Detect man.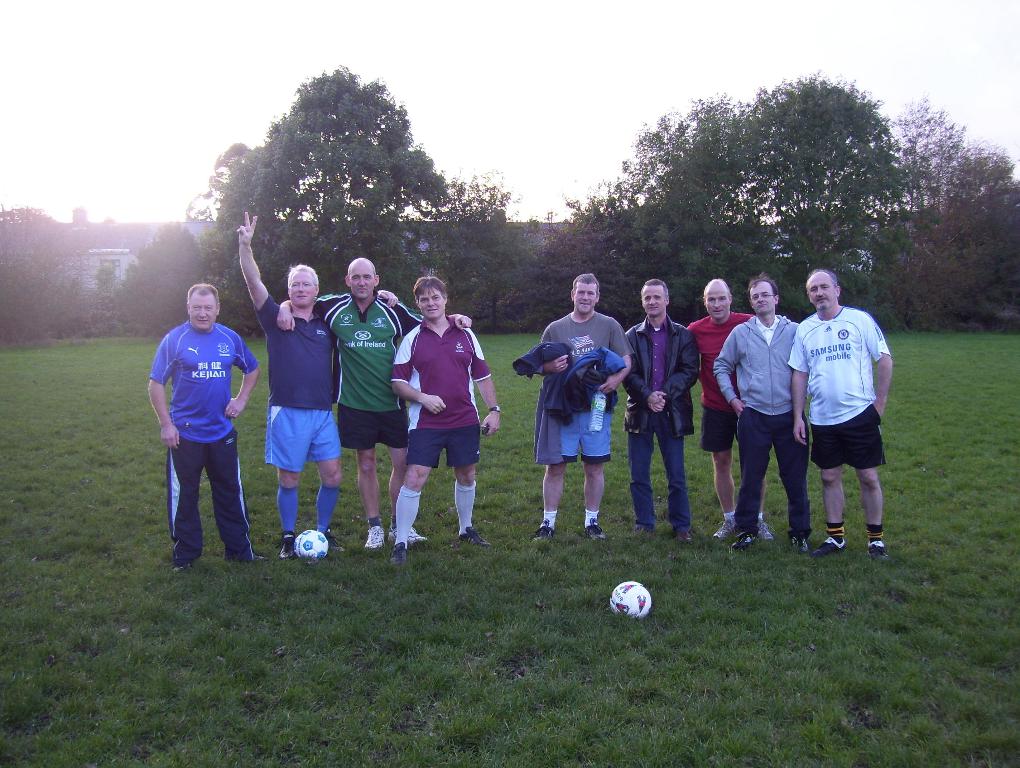
Detected at l=391, t=277, r=503, b=569.
